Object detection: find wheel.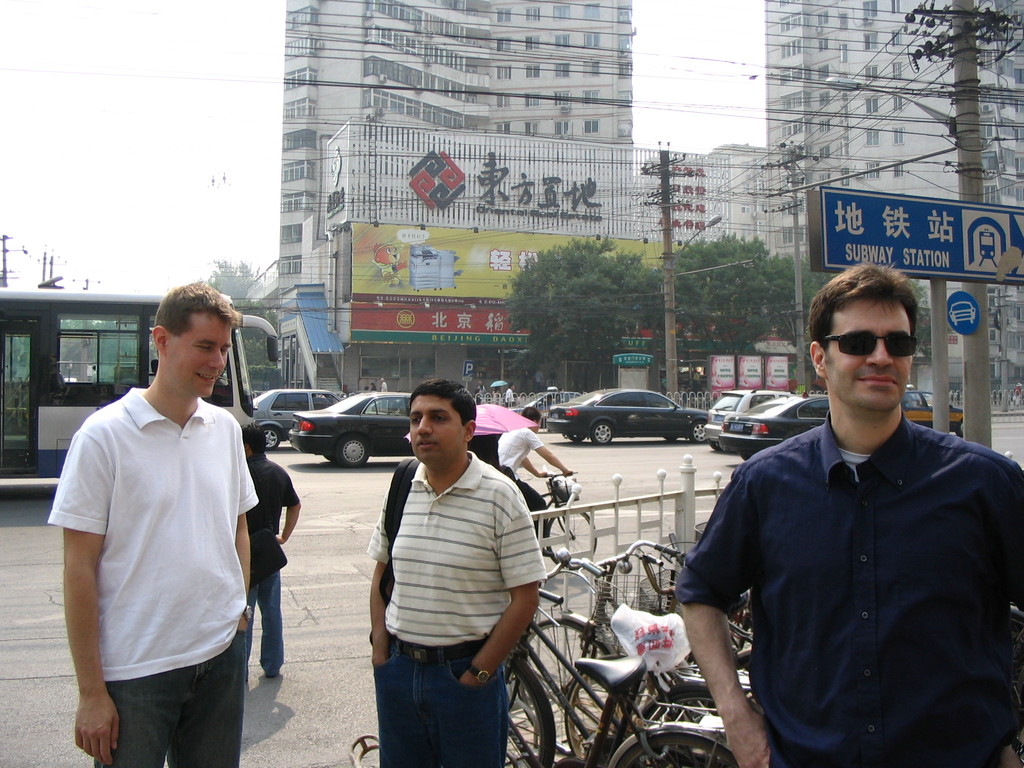
bbox(544, 498, 607, 575).
